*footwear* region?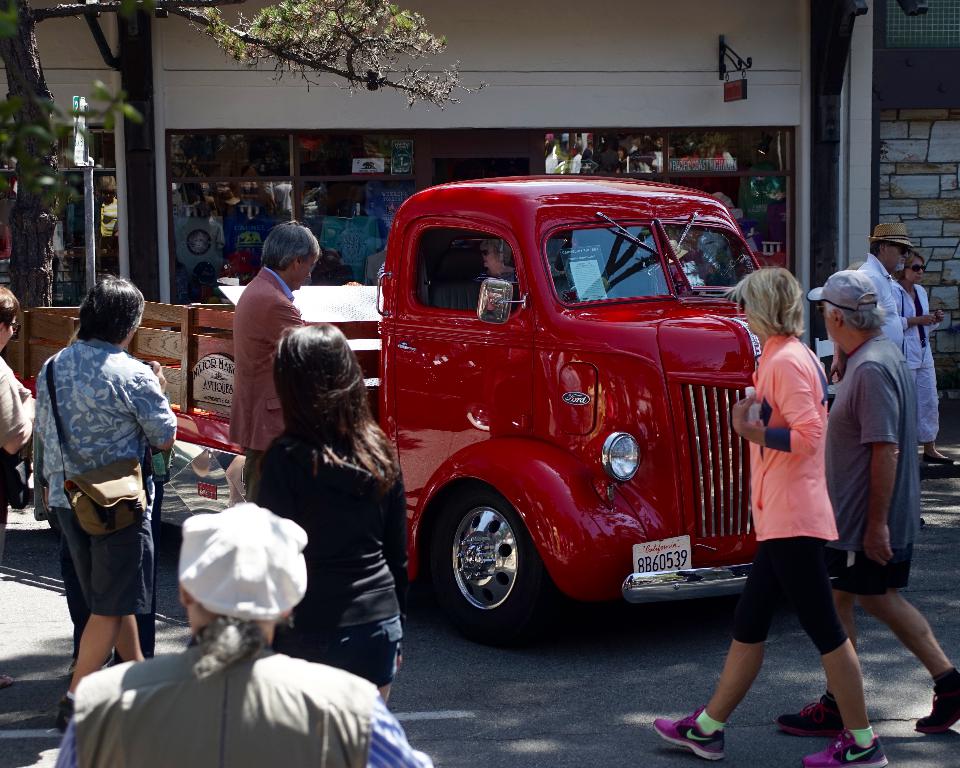
(left=923, top=452, right=956, bottom=466)
